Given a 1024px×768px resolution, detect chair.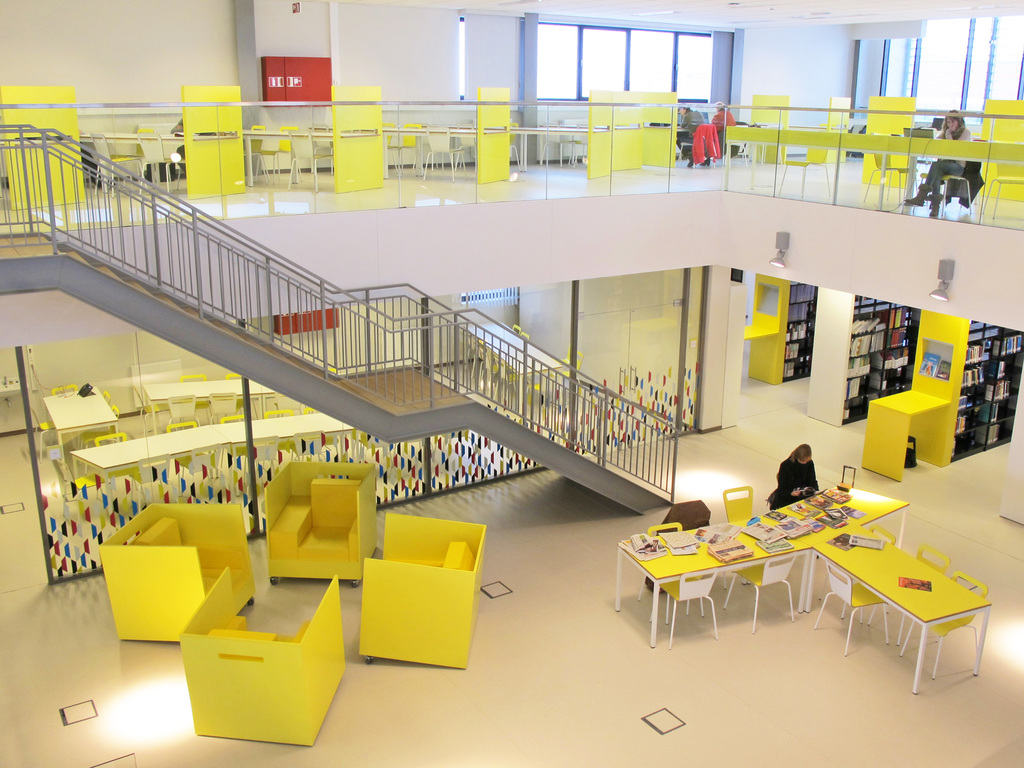
box=[814, 559, 893, 653].
